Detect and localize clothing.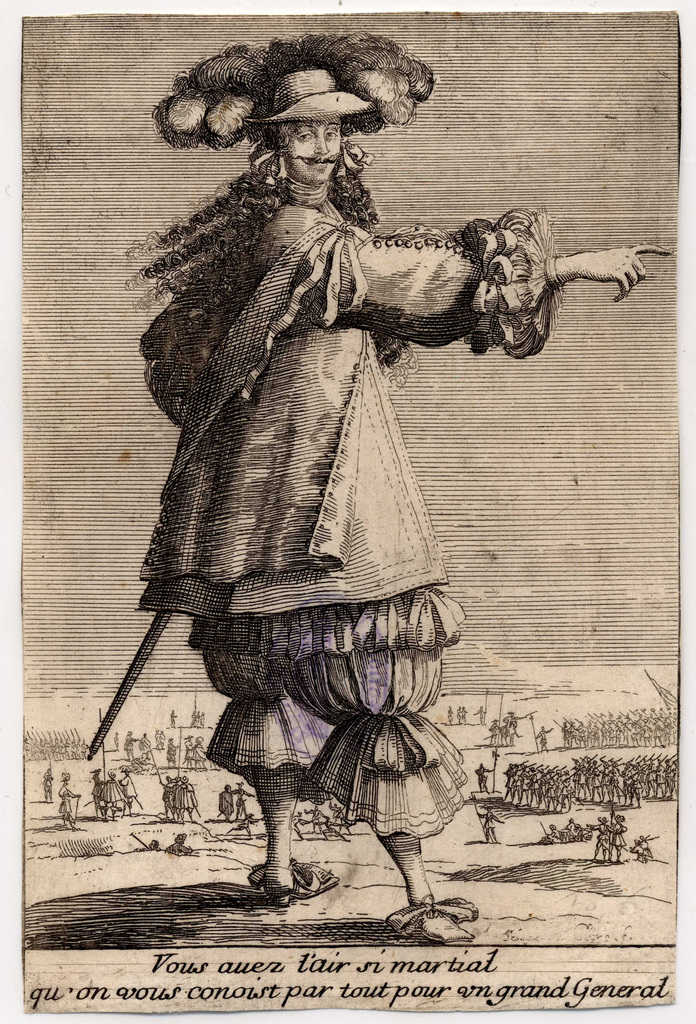
Localized at {"left": 116, "top": 211, "right": 572, "bottom": 628}.
